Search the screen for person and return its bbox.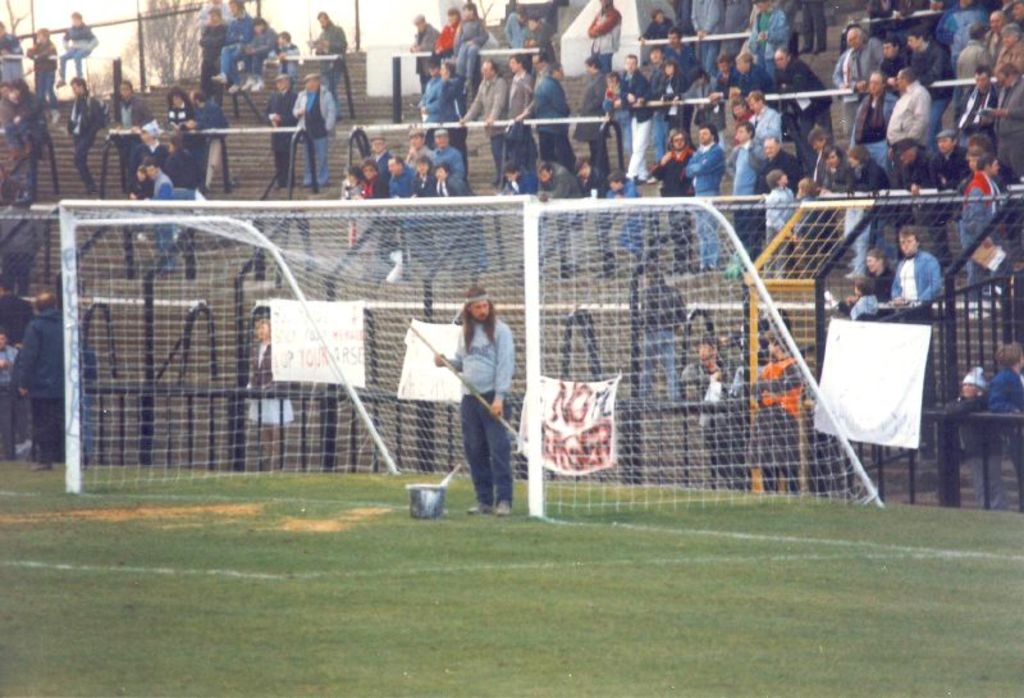
Found: (846,28,884,115).
